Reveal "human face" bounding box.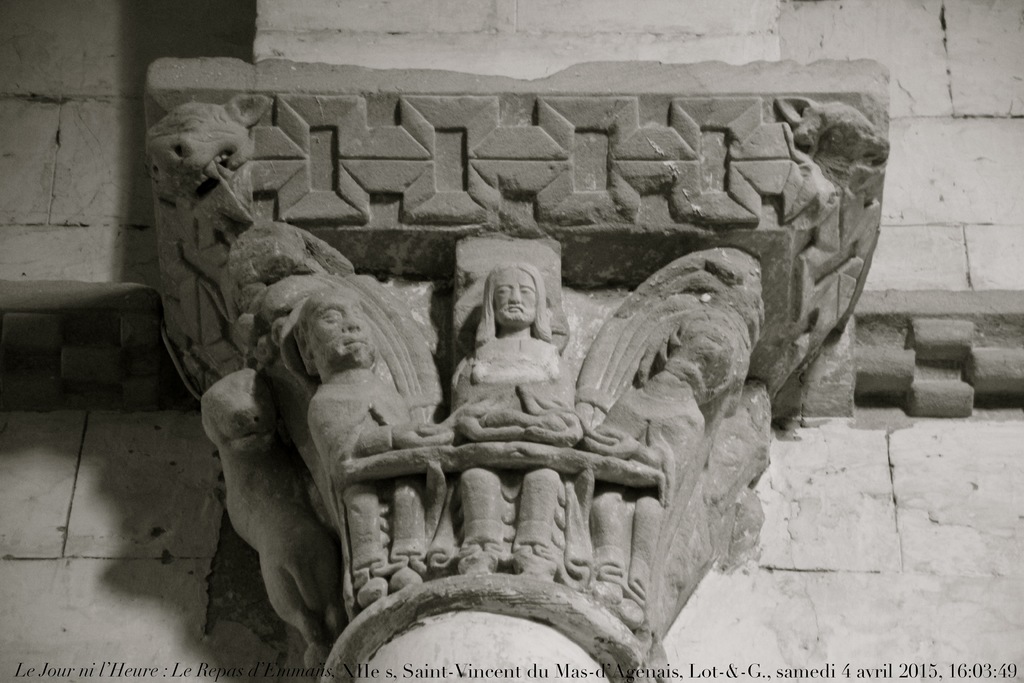
Revealed: rect(312, 296, 371, 371).
